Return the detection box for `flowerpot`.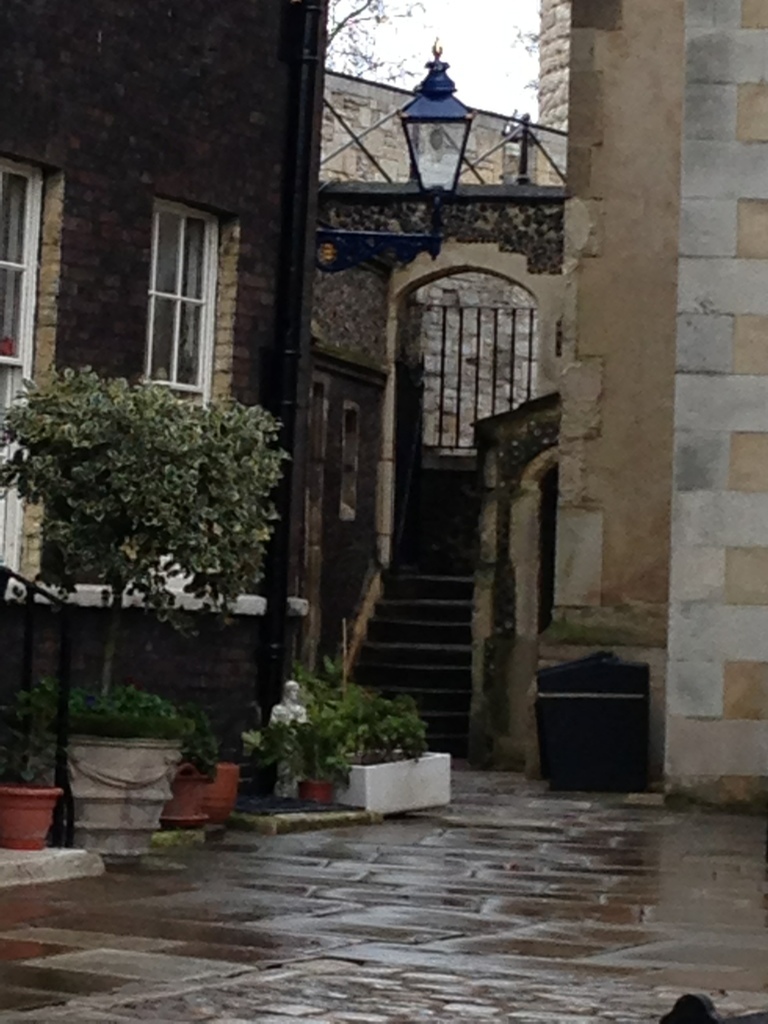
[333,739,446,812].
